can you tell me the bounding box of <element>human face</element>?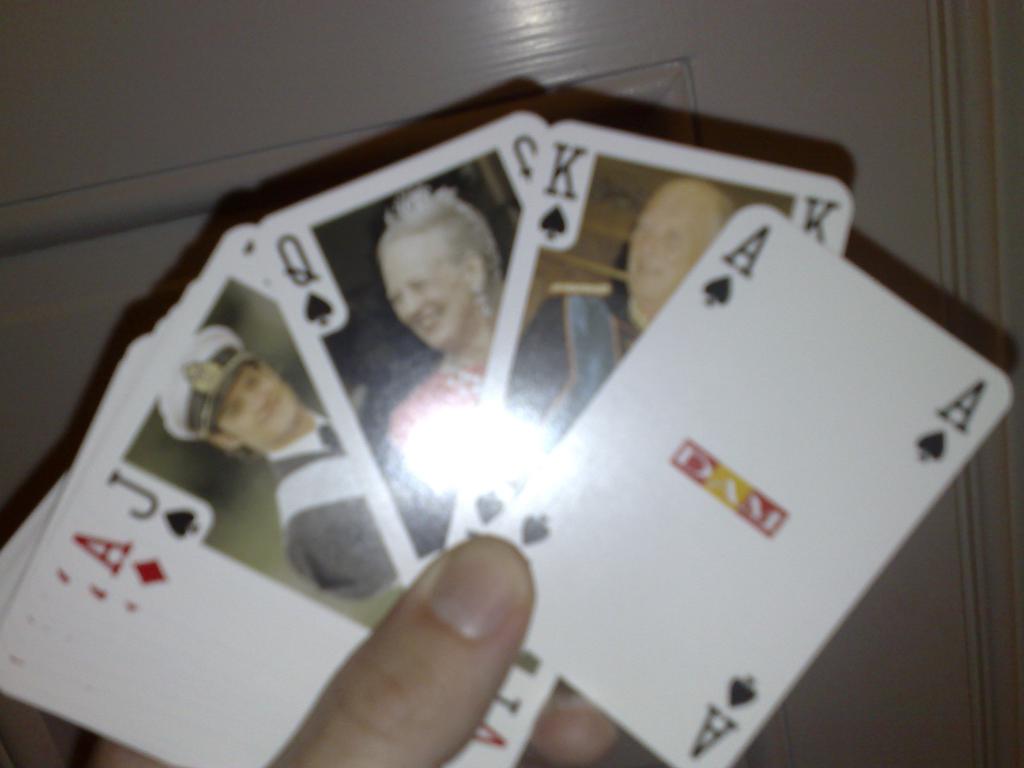
l=620, t=178, r=716, b=318.
